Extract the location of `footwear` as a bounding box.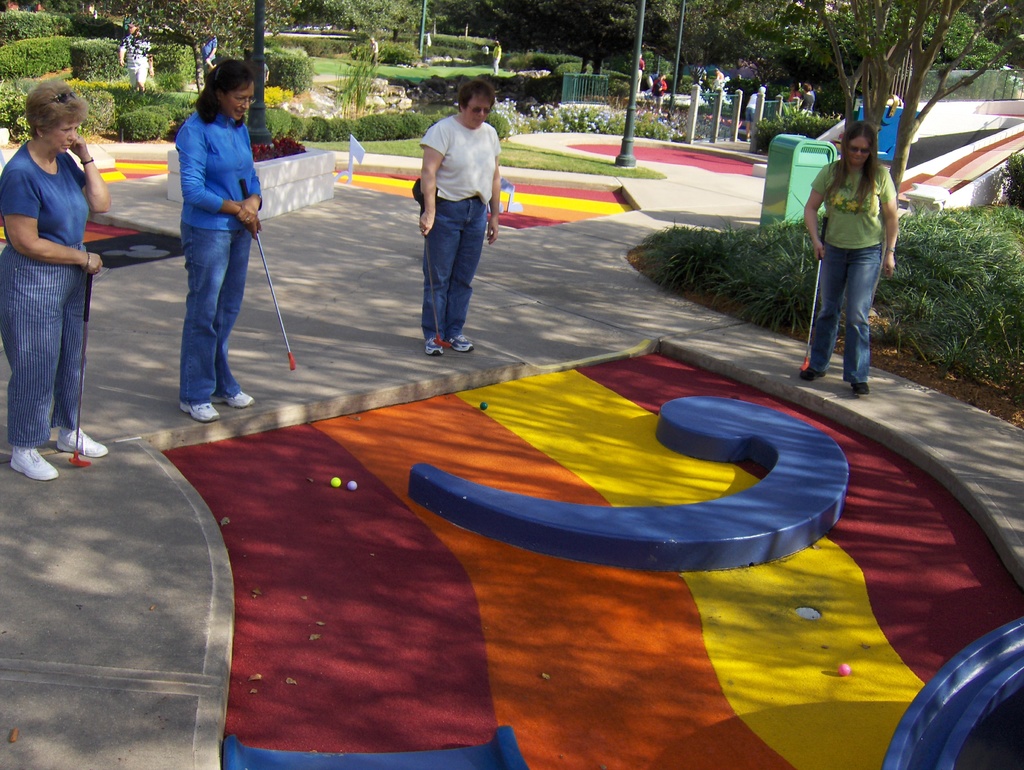
449 334 474 351.
